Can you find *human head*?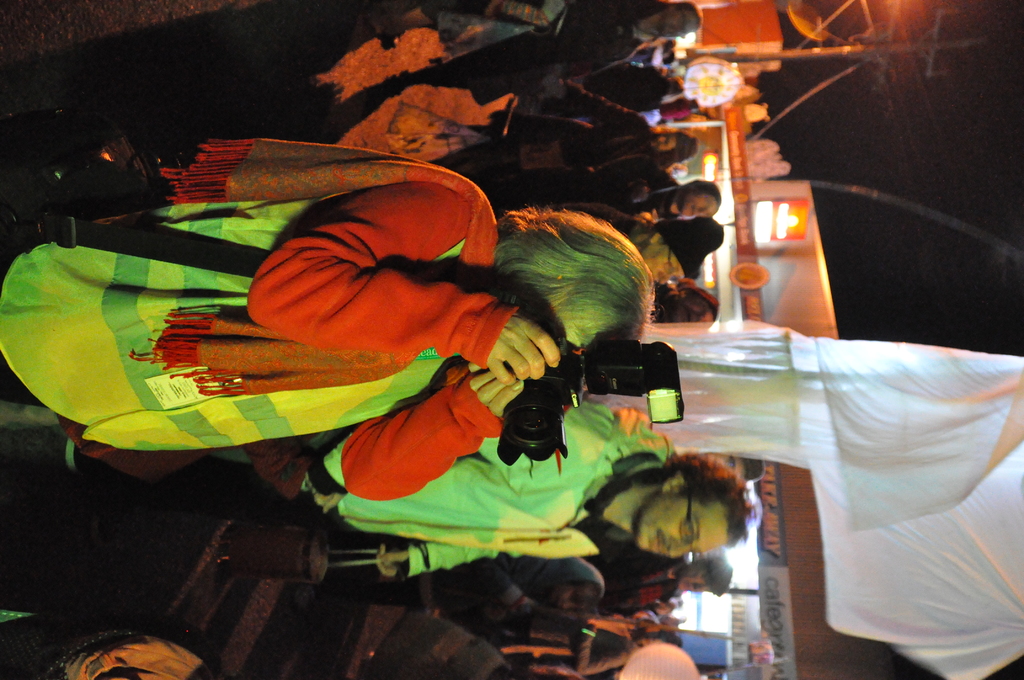
Yes, bounding box: 657, 50, 679, 65.
